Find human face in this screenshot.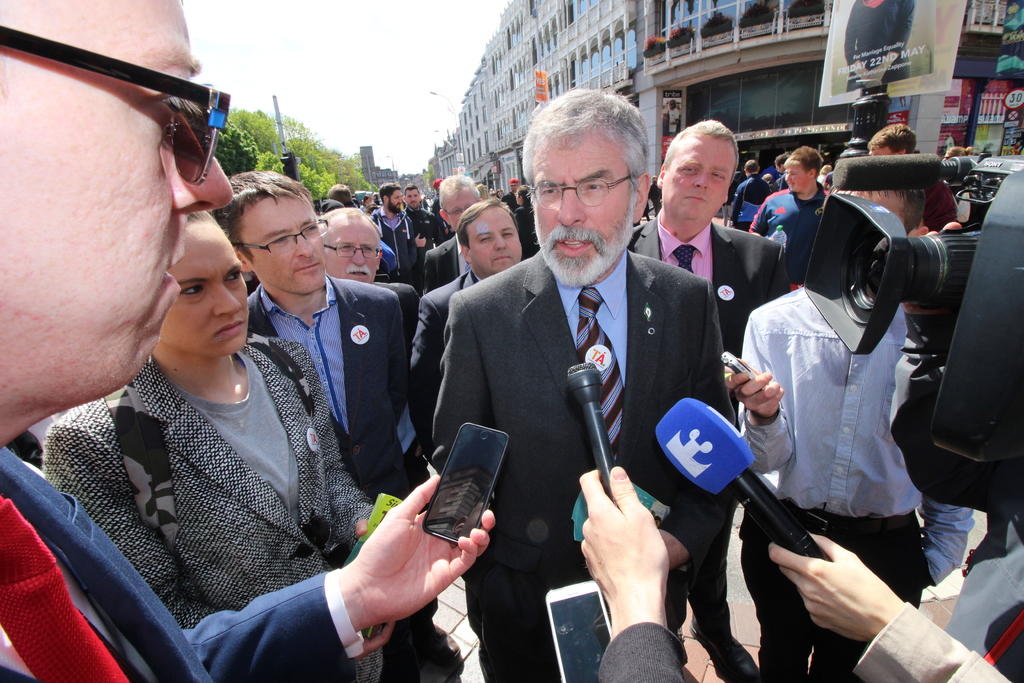
The bounding box for human face is [528,136,637,282].
